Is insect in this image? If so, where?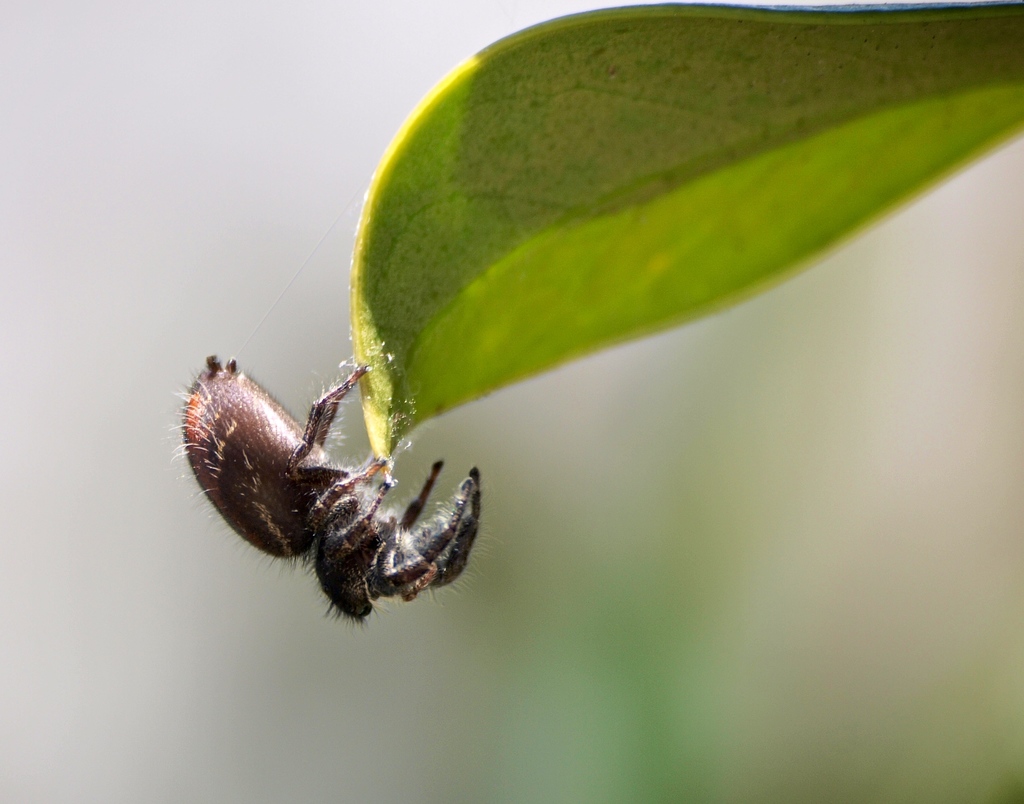
Yes, at bbox=[172, 349, 485, 626].
